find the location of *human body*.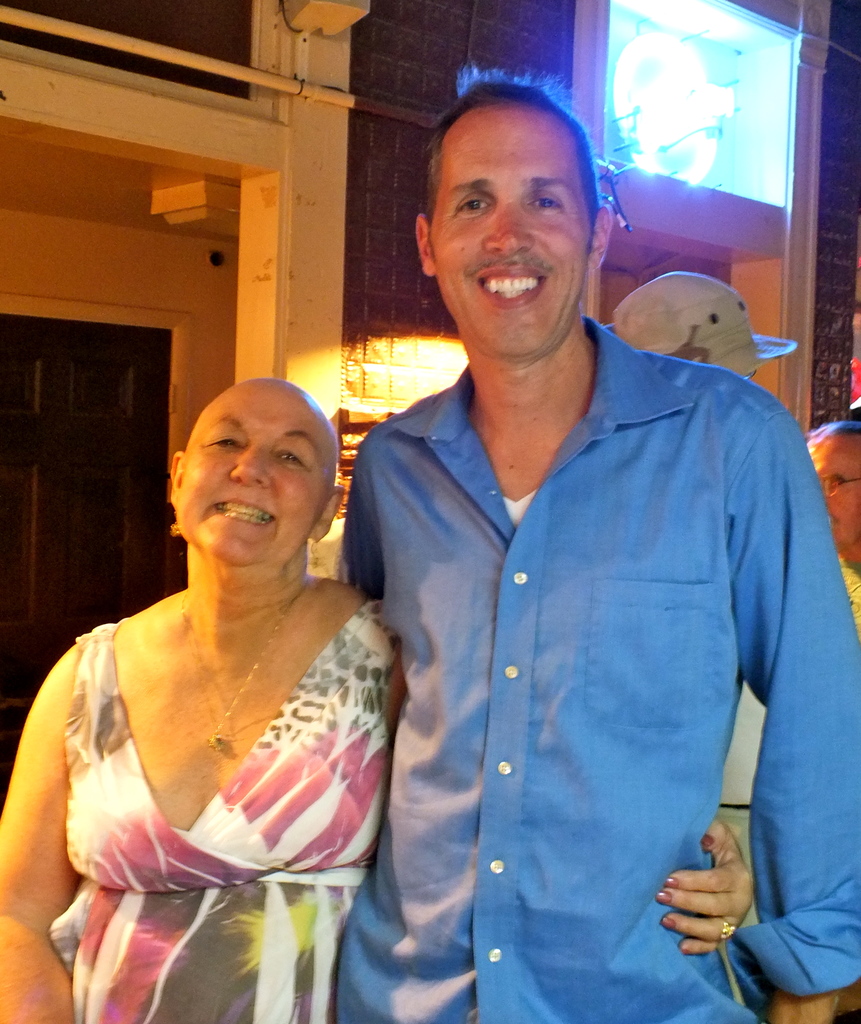
Location: bbox(709, 678, 762, 942).
